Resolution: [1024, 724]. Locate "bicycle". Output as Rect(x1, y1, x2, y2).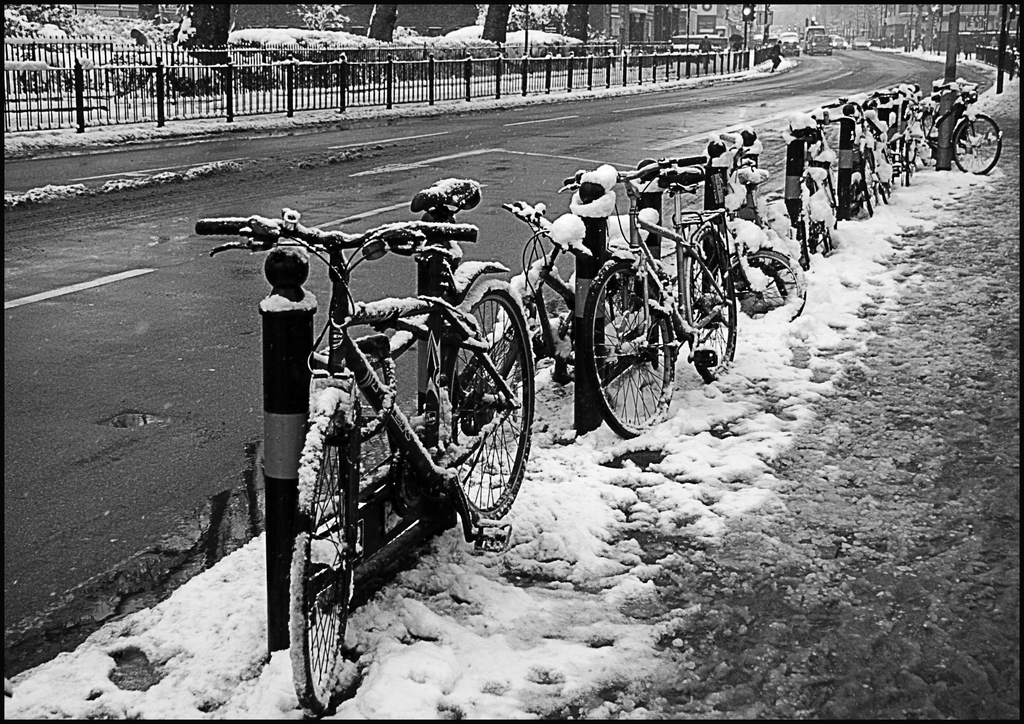
Rect(268, 210, 531, 700).
